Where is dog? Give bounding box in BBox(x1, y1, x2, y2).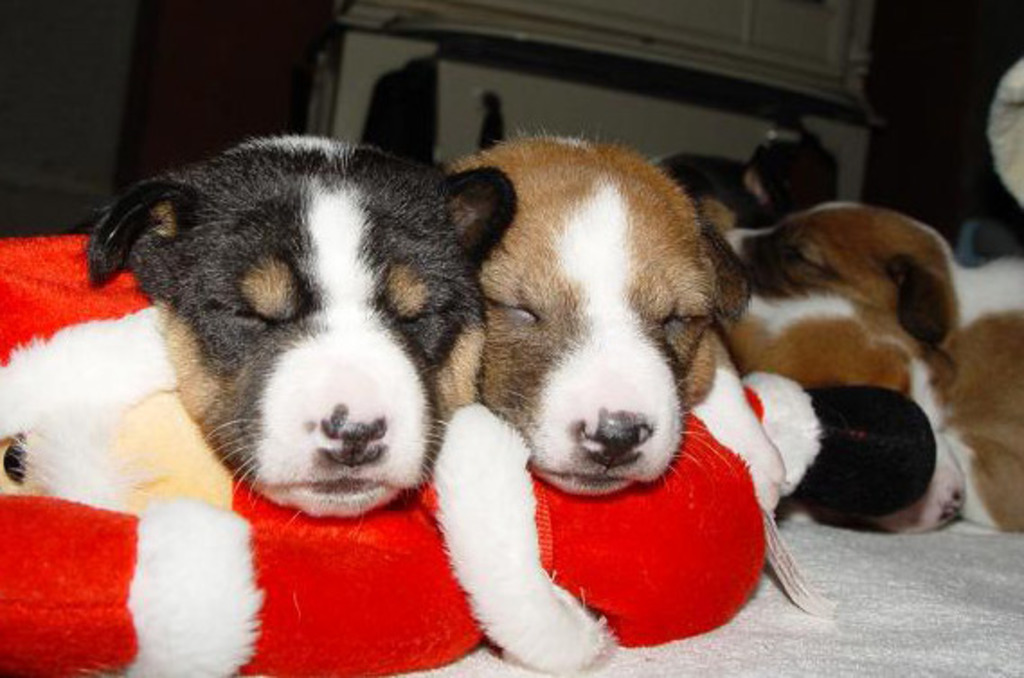
BBox(720, 200, 1022, 532).
